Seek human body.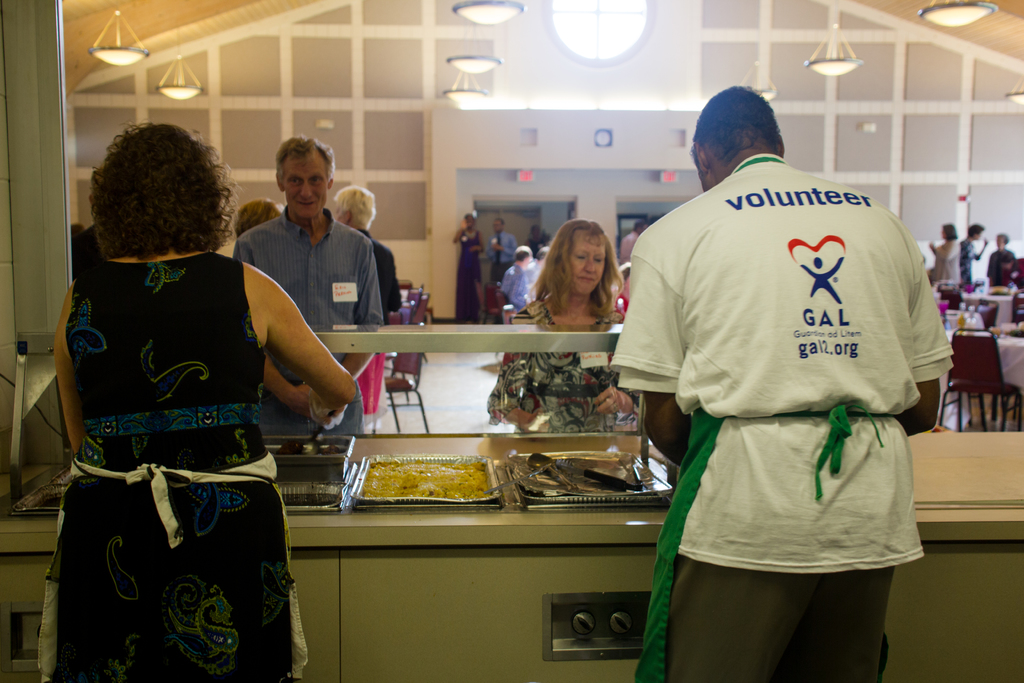
[x1=229, y1=134, x2=374, y2=427].
